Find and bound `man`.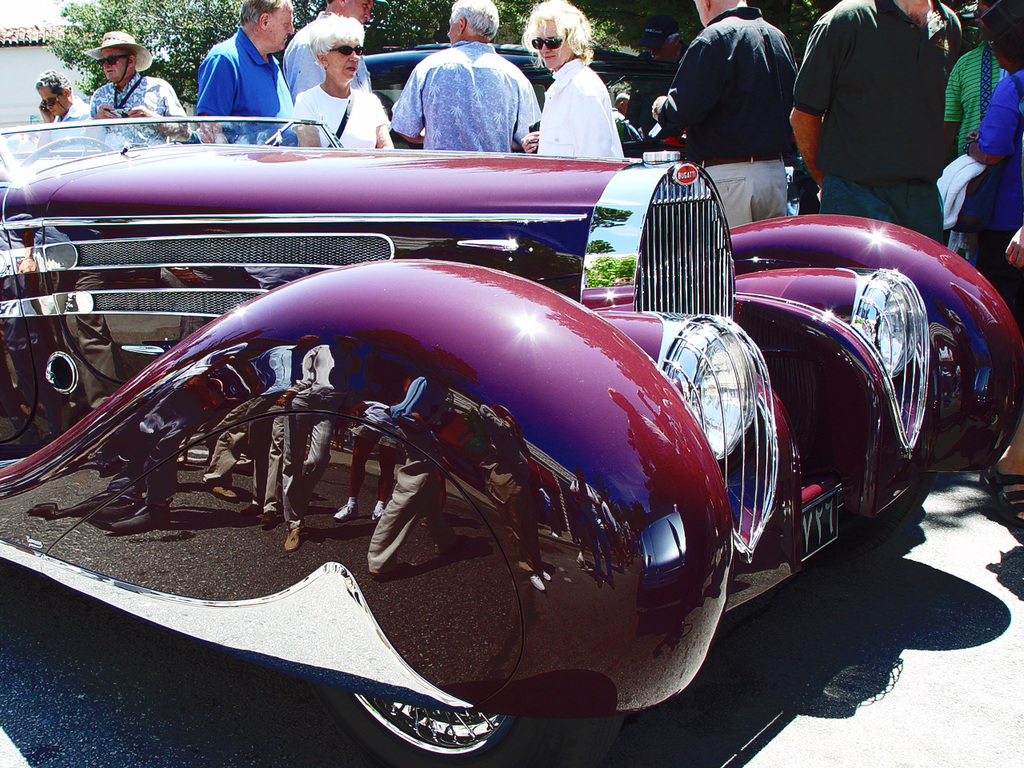
Bound: [652,0,810,232].
